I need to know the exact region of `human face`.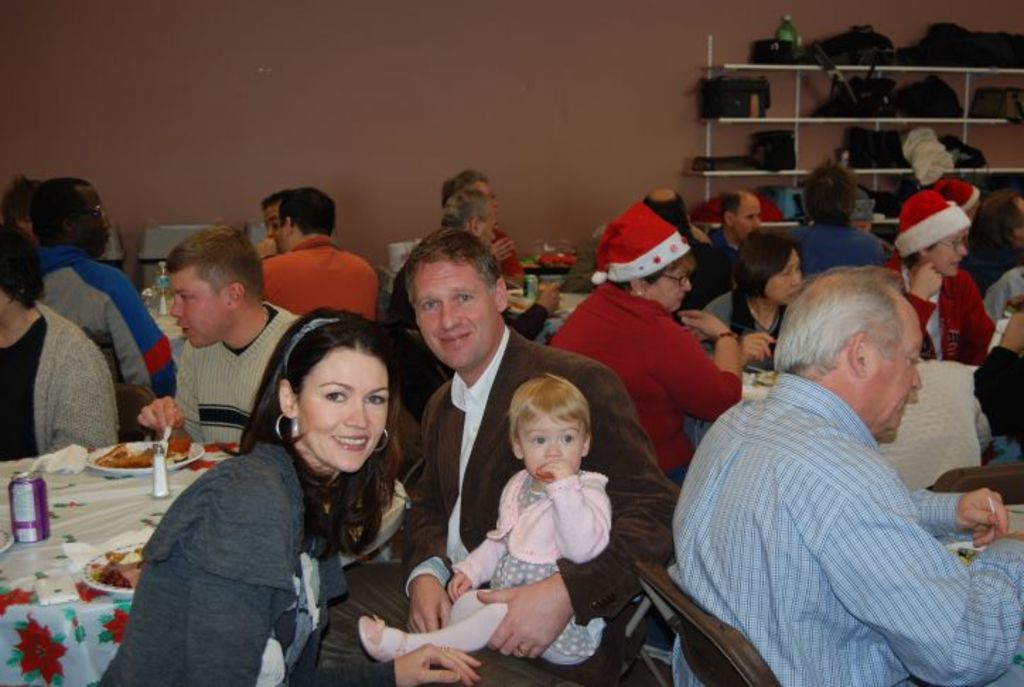
Region: [873, 303, 921, 434].
